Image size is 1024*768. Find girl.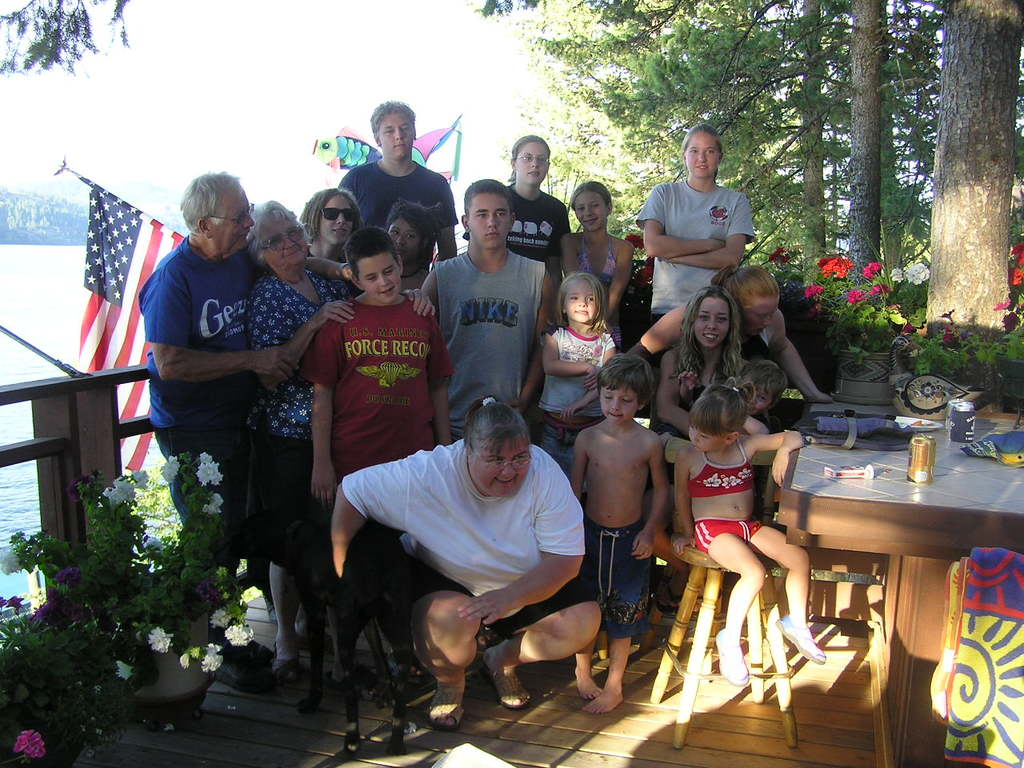
649, 285, 751, 617.
